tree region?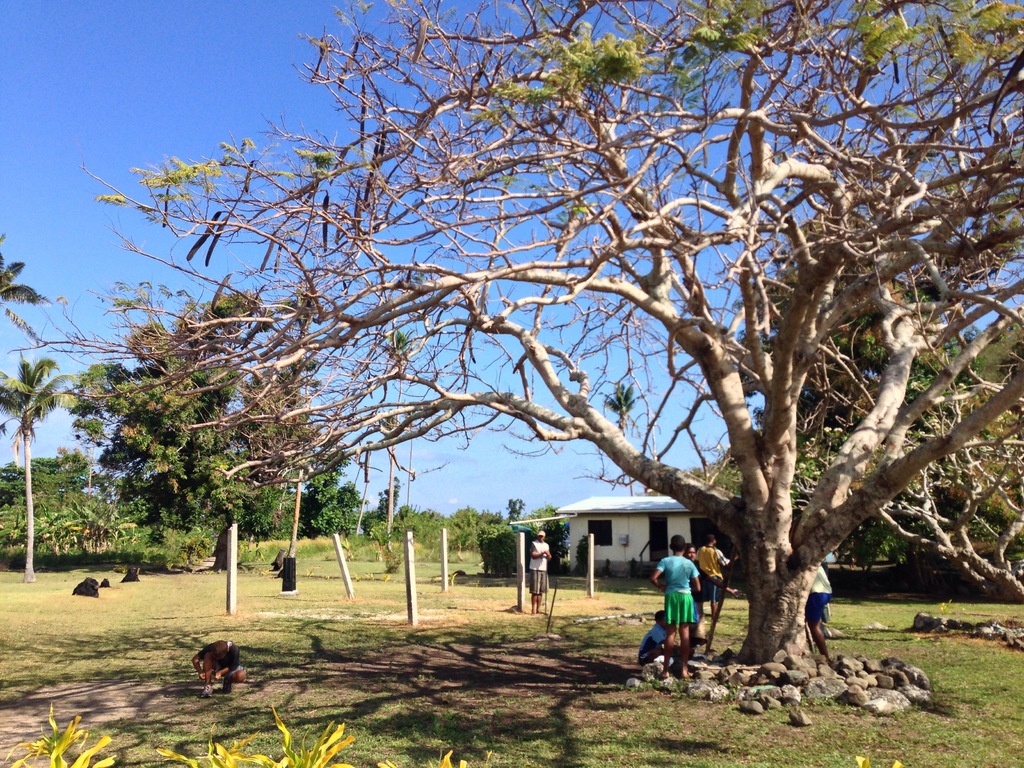
box=[301, 463, 369, 549]
